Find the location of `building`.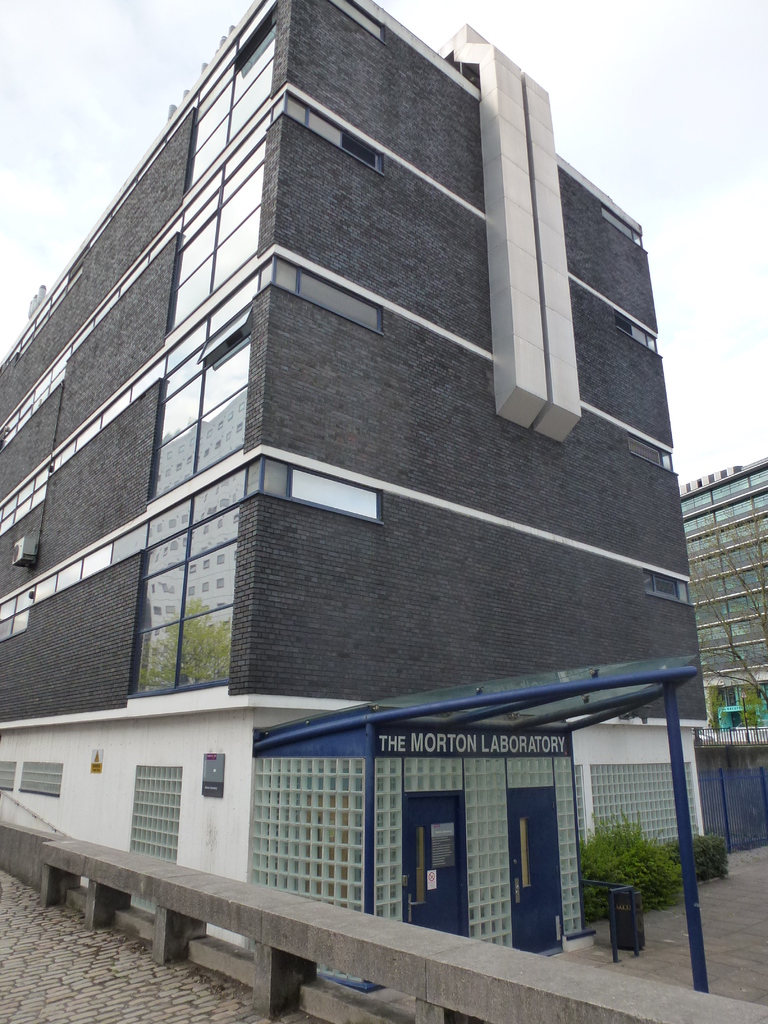
Location: bbox=(675, 452, 767, 753).
